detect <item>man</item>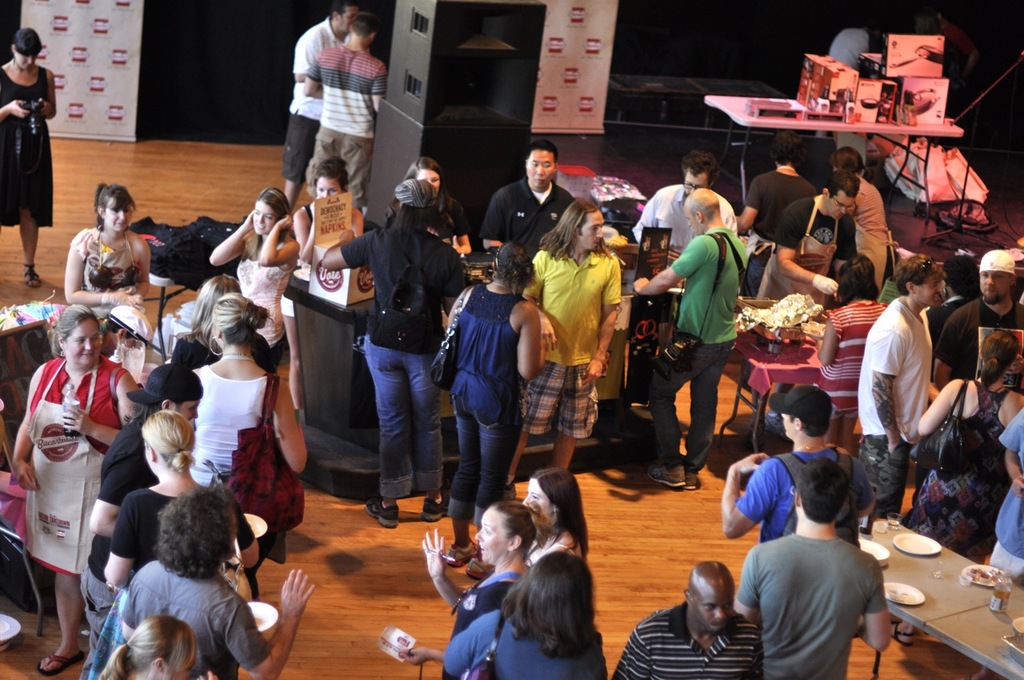
(x1=610, y1=558, x2=767, y2=679)
